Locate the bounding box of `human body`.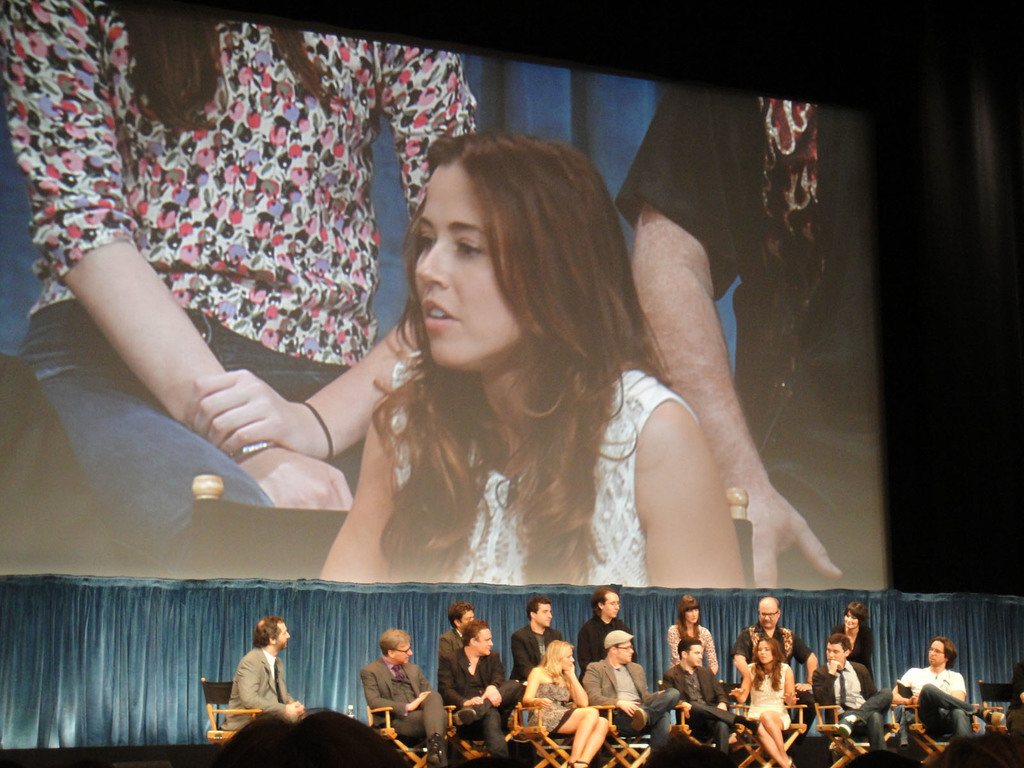
Bounding box: 0/0/479/585.
